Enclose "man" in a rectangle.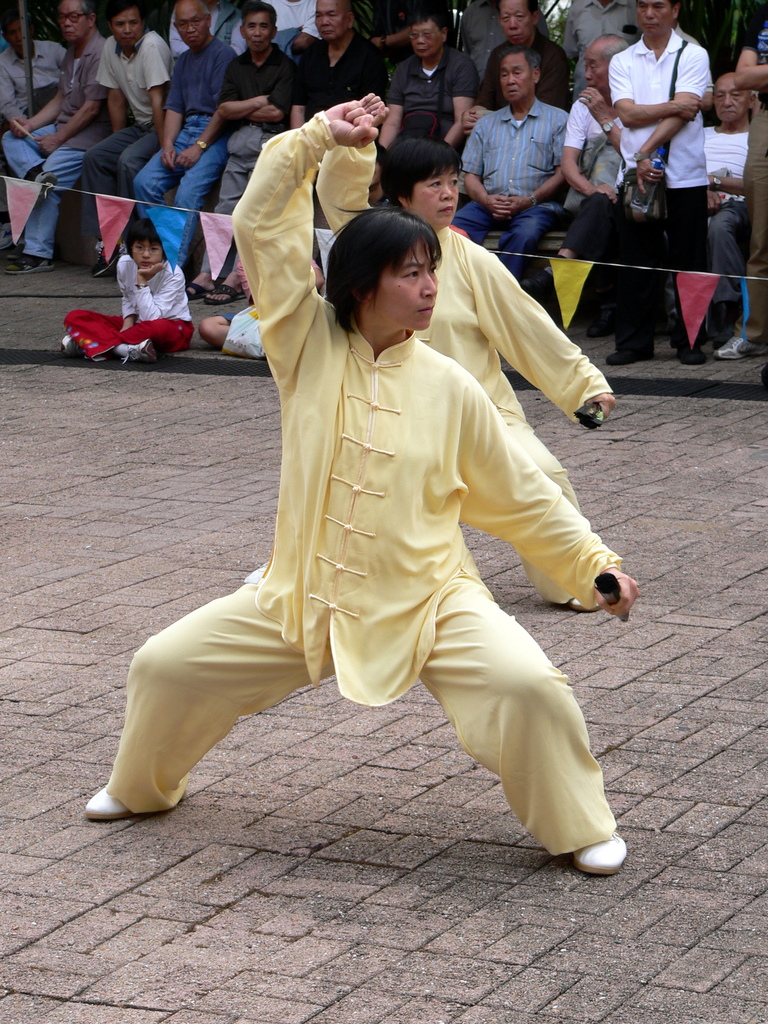
pyautogui.locateOnScreen(375, 12, 479, 207).
